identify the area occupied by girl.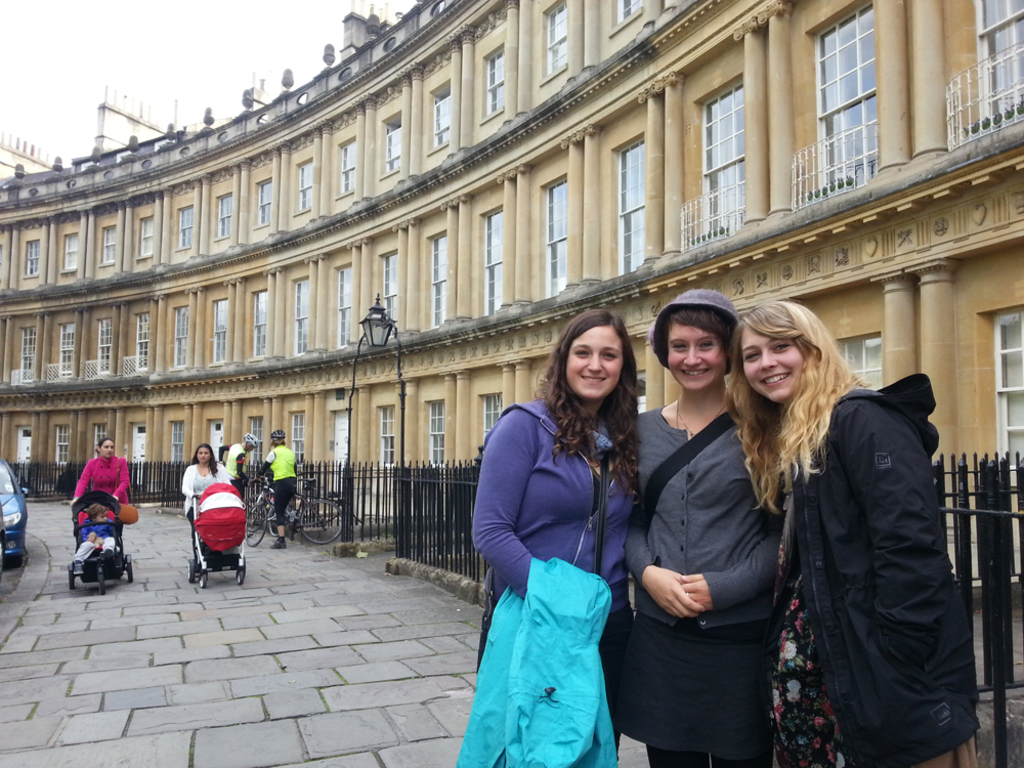
Area: 472, 305, 645, 767.
